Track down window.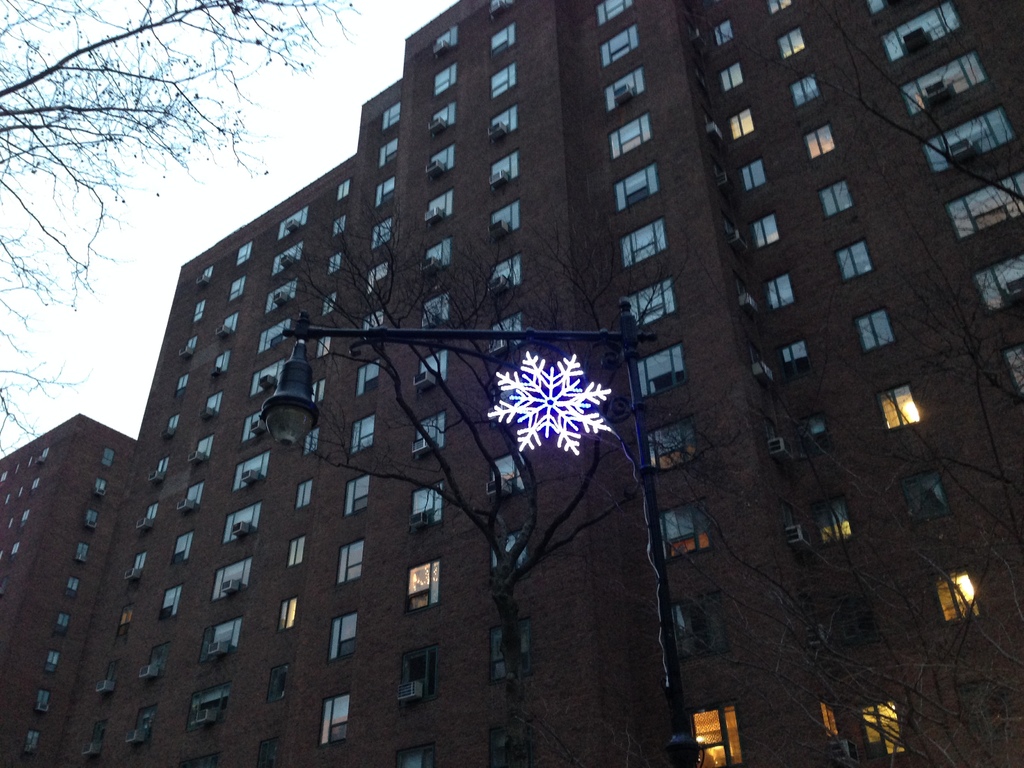
Tracked to <bbox>859, 0, 927, 24</bbox>.
